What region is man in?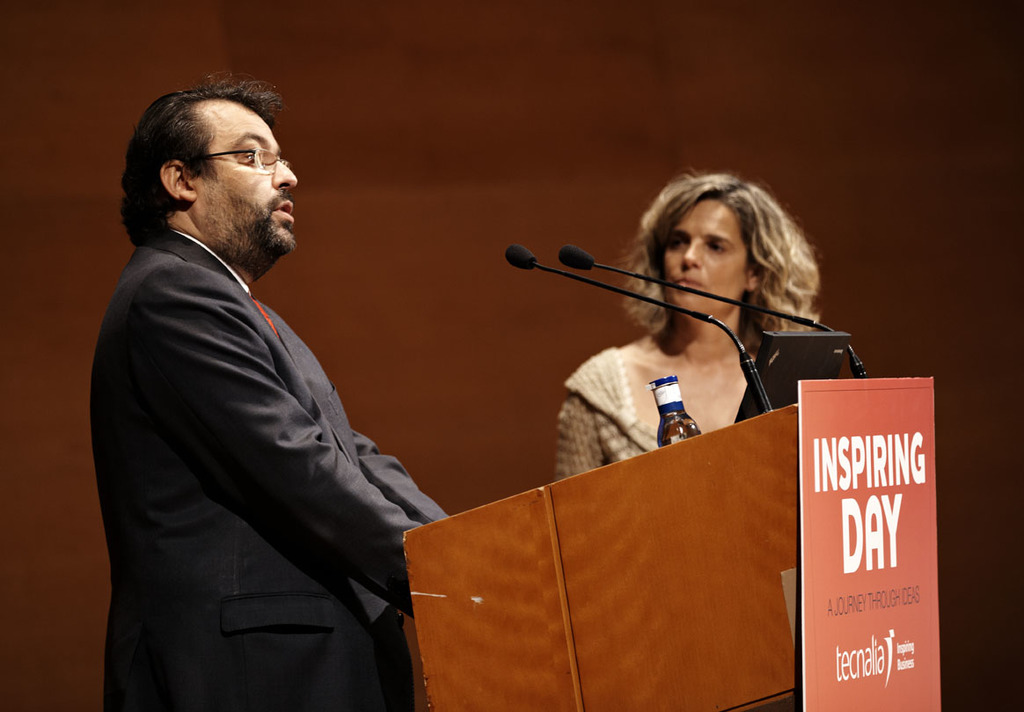
(left=92, top=64, right=451, bottom=706).
